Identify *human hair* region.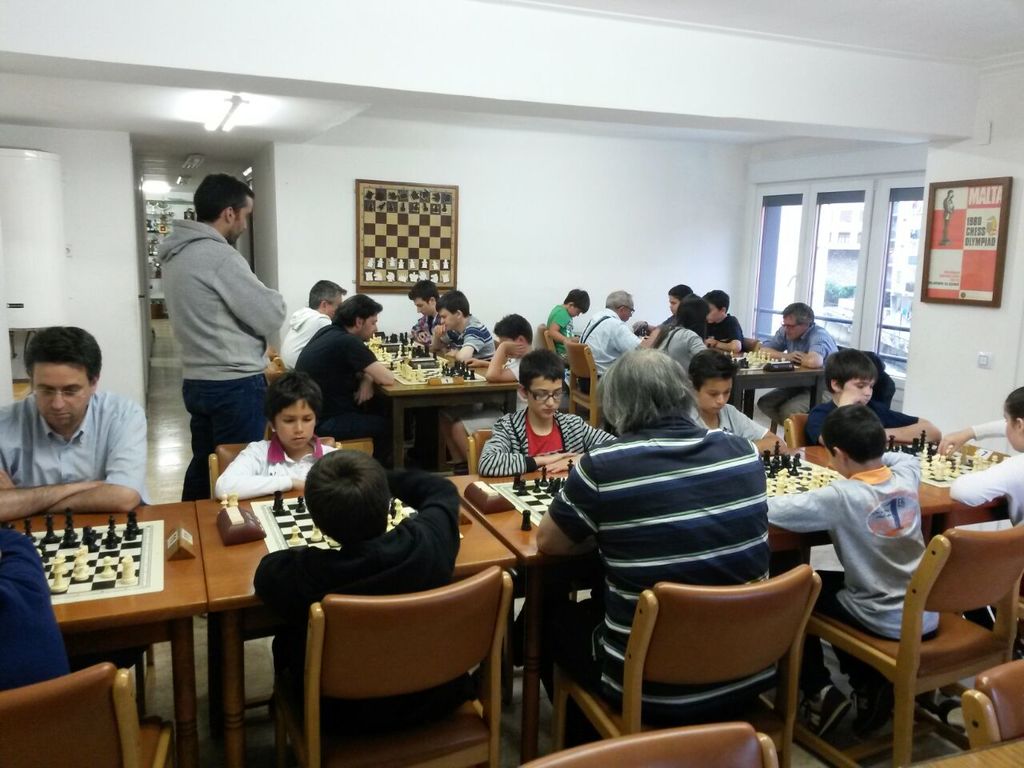
Region: Rect(1009, 386, 1023, 426).
